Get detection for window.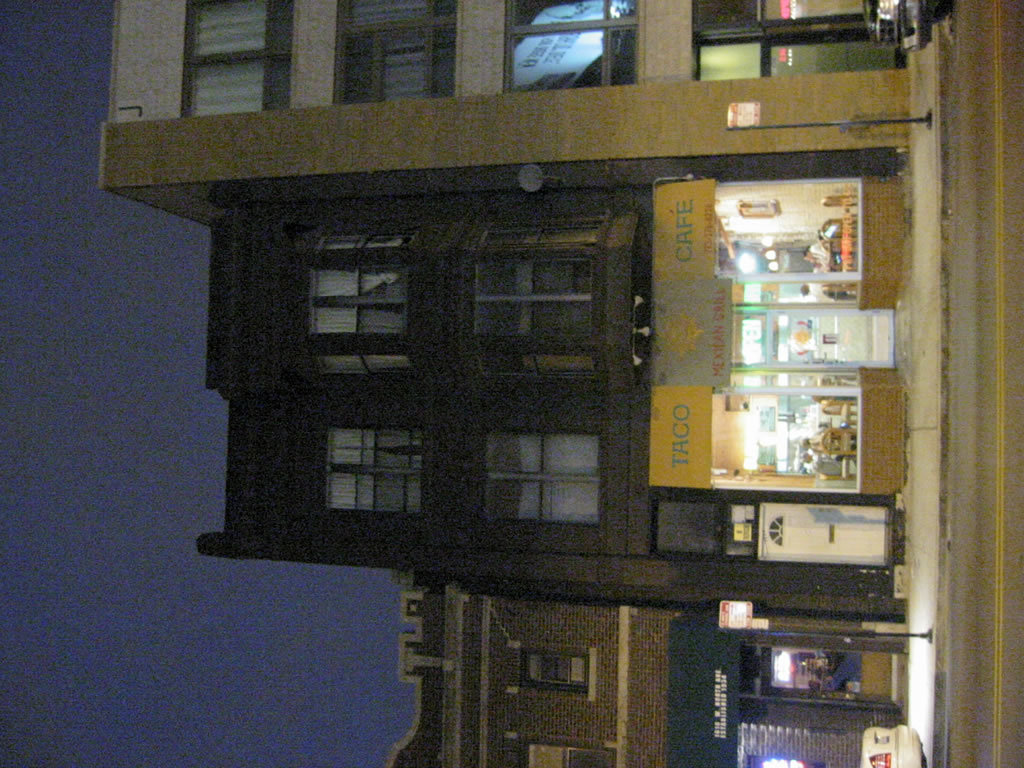
Detection: locate(518, 737, 618, 767).
